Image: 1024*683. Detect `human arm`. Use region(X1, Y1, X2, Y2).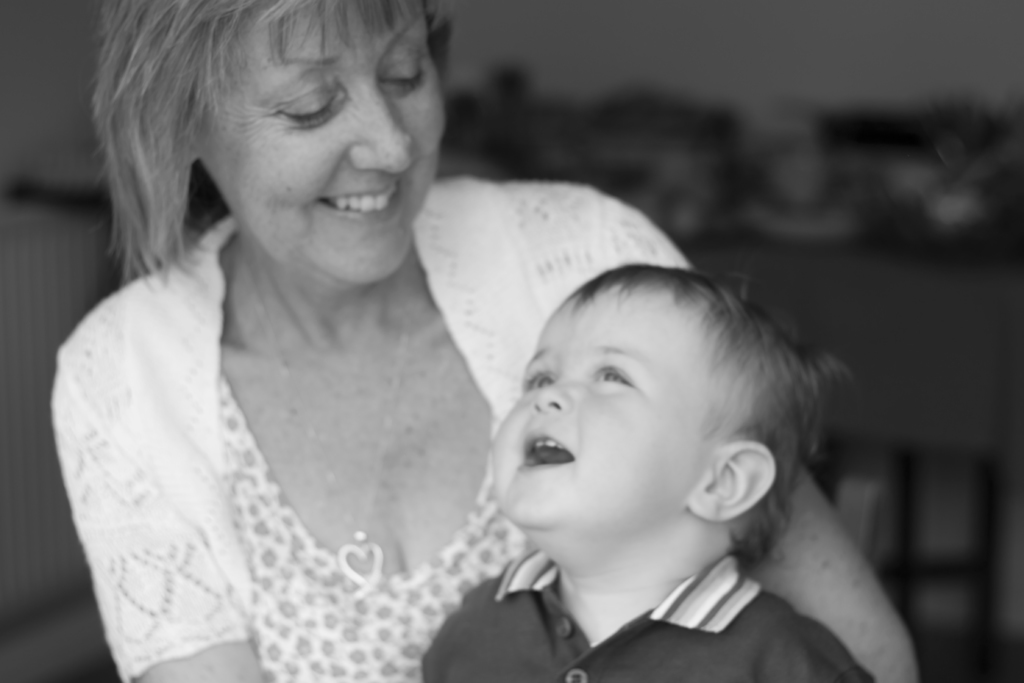
region(58, 353, 266, 682).
